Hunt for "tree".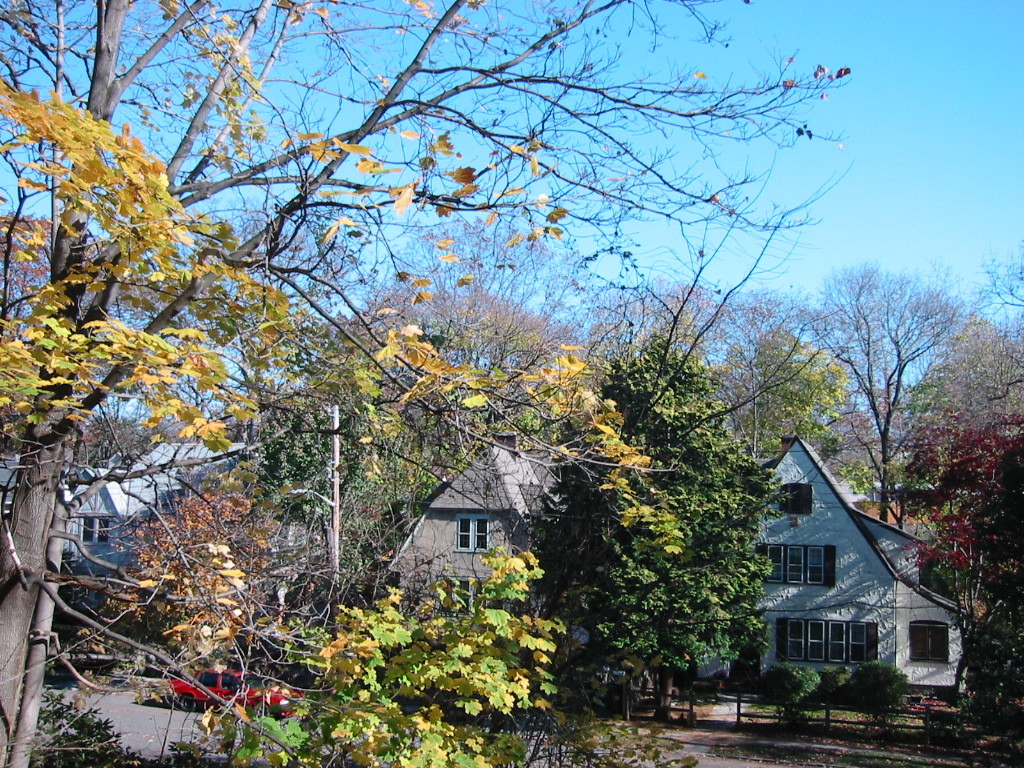
Hunted down at region(814, 234, 953, 492).
